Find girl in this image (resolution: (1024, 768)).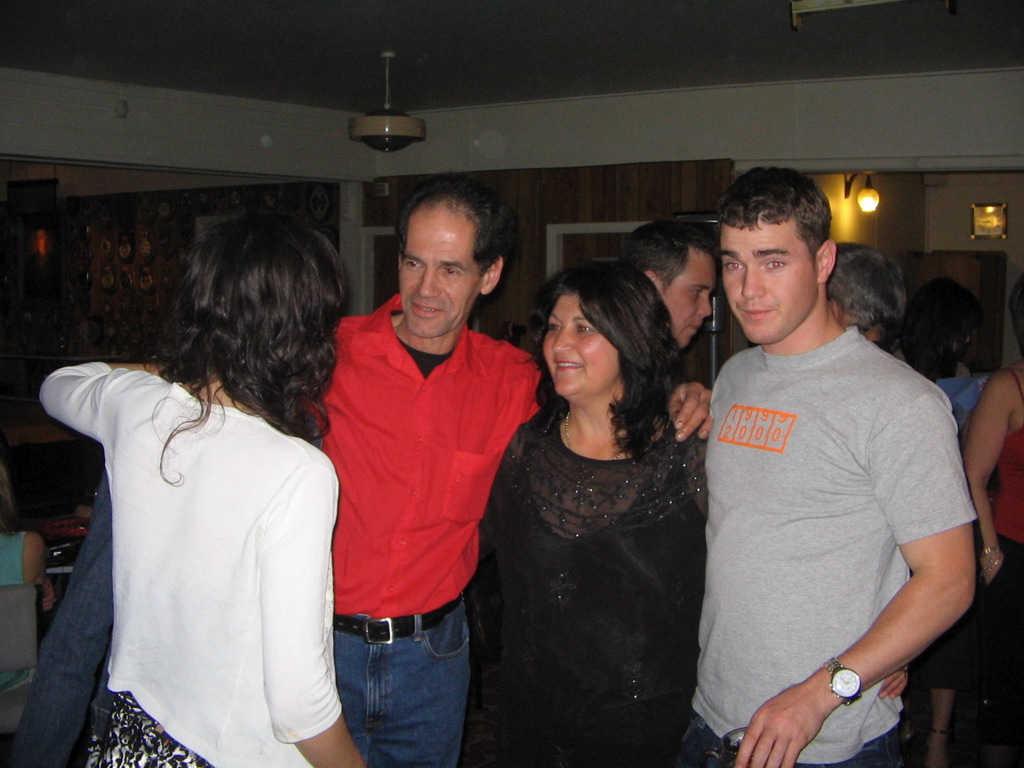
bbox=[39, 217, 366, 767].
